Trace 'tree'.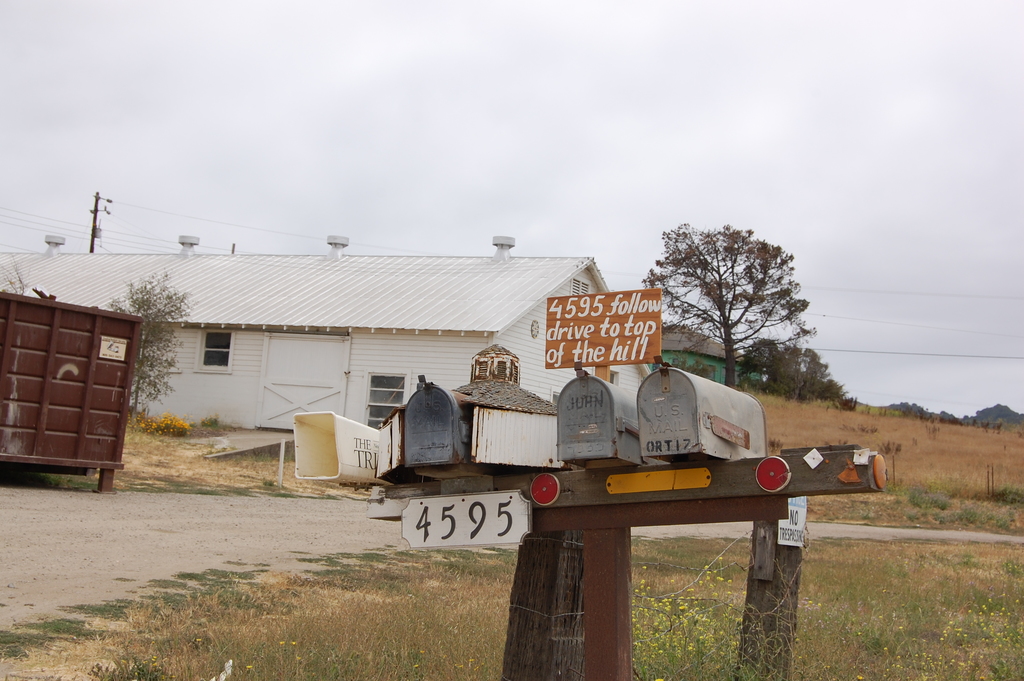
Traced to bbox(982, 419, 989, 434).
